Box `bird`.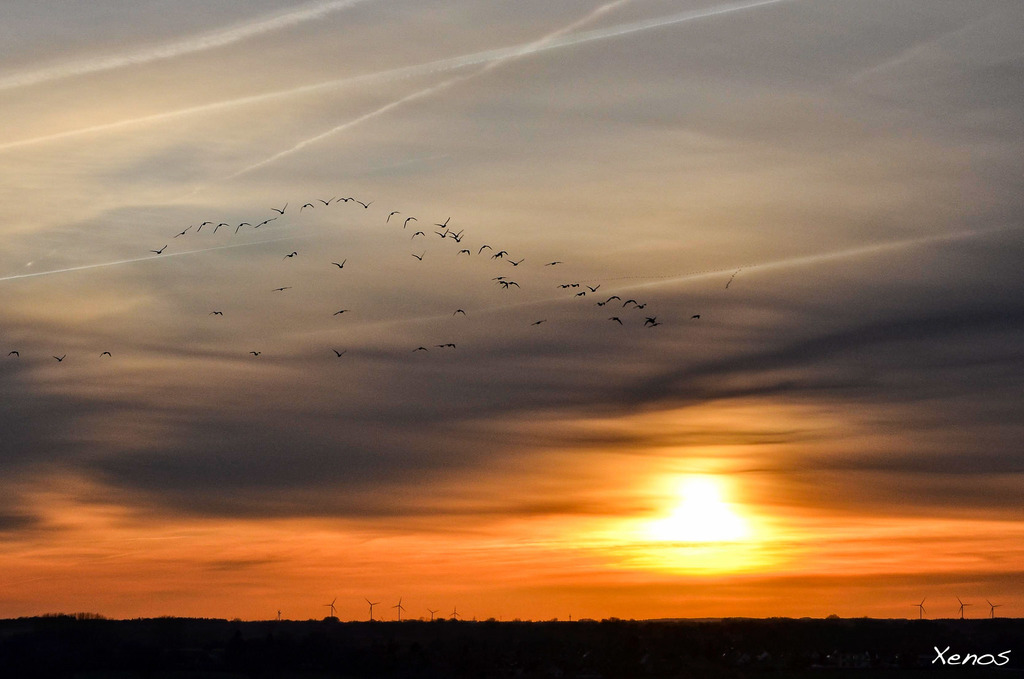
[196,222,214,233].
